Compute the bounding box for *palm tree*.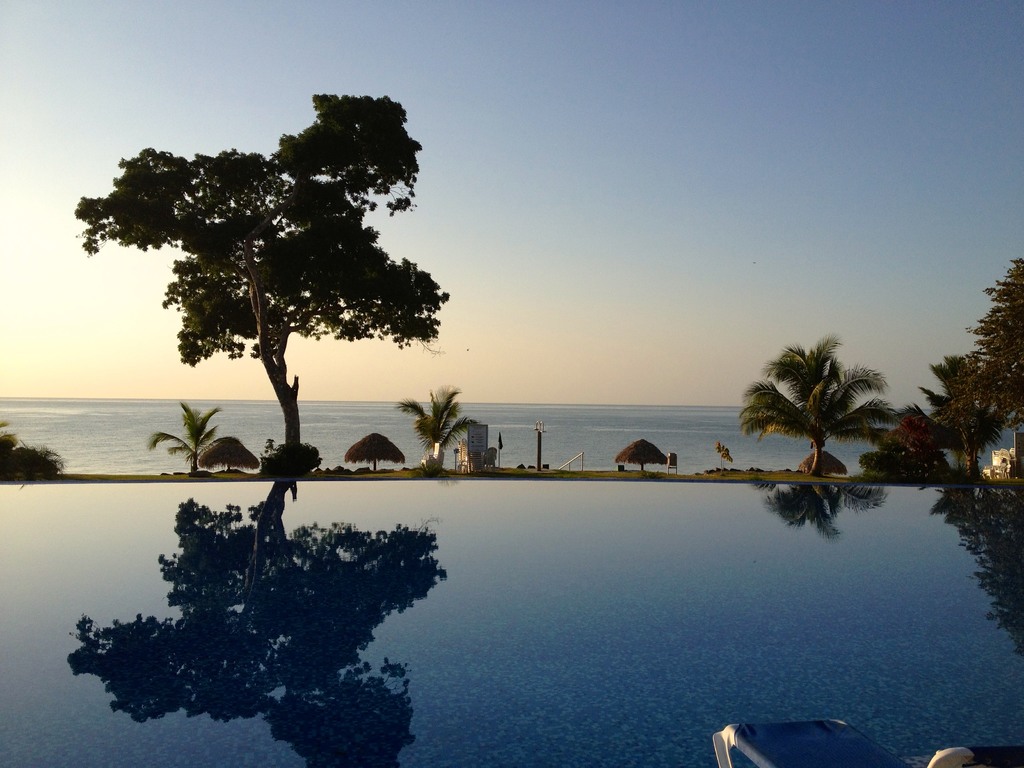
[728, 346, 865, 483].
